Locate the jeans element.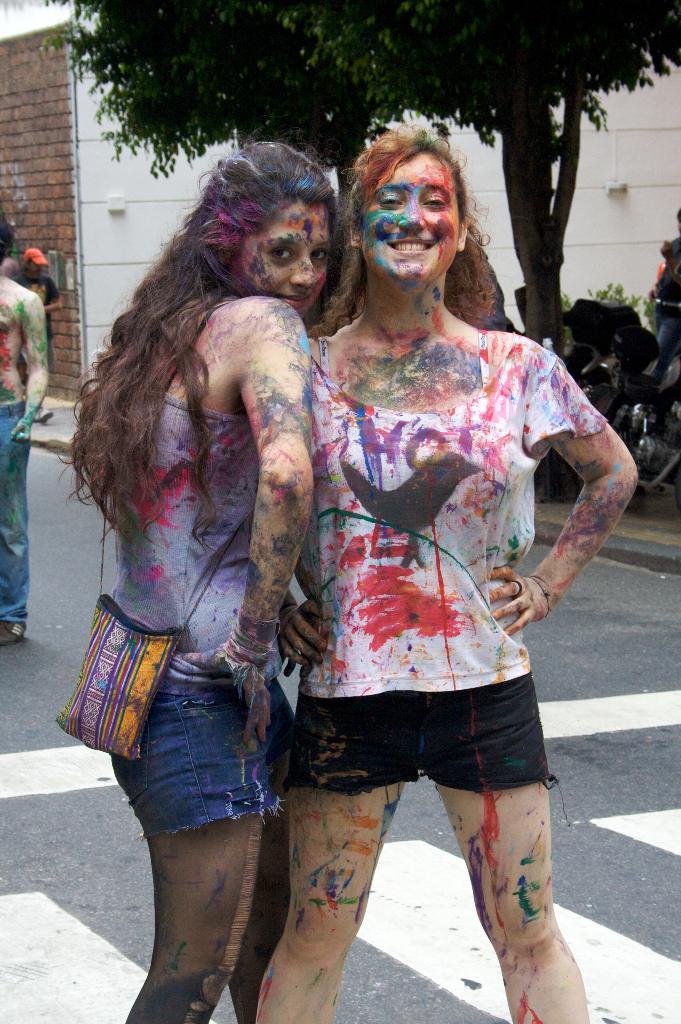
Element bbox: Rect(1, 407, 35, 632).
